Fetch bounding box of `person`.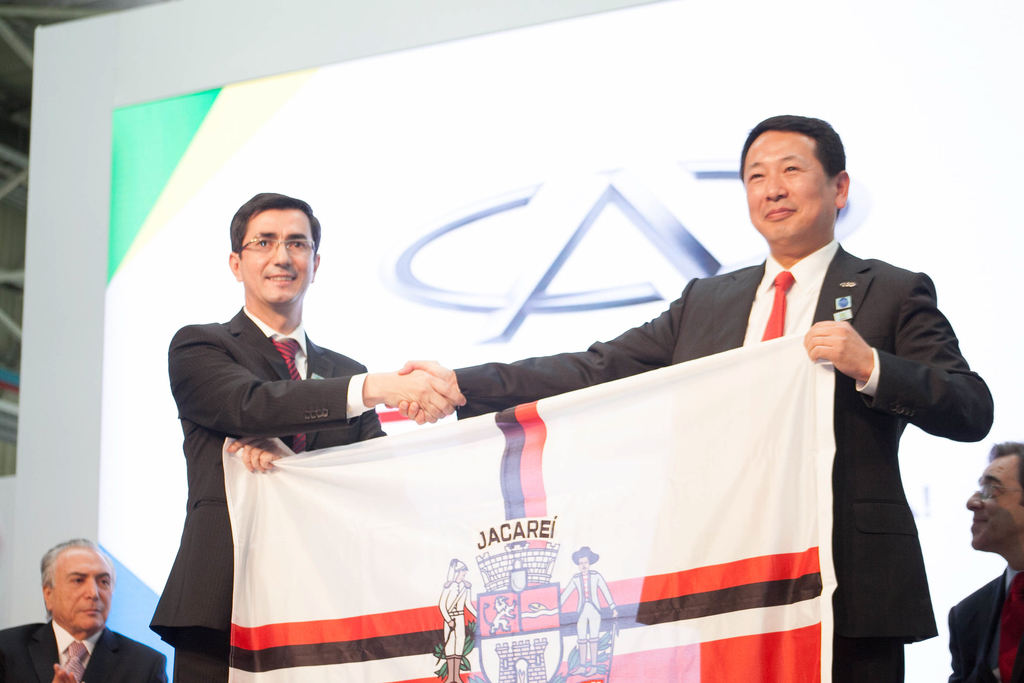
Bbox: Rect(146, 188, 461, 682).
